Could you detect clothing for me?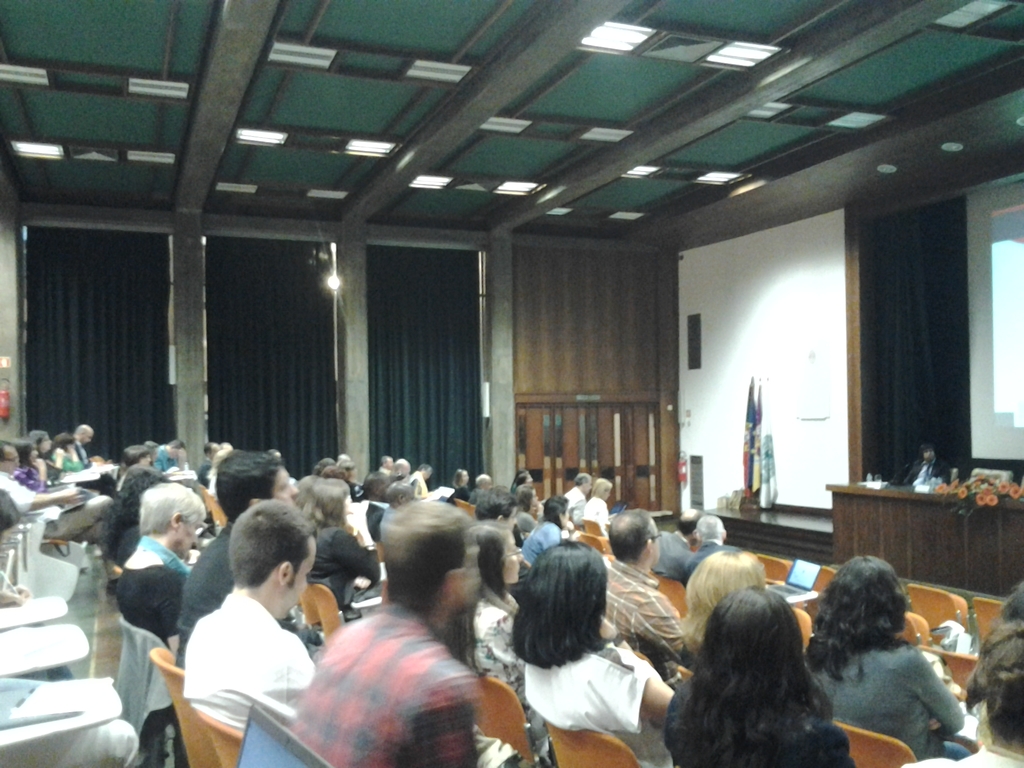
Detection result: [left=433, top=591, right=547, bottom=752].
